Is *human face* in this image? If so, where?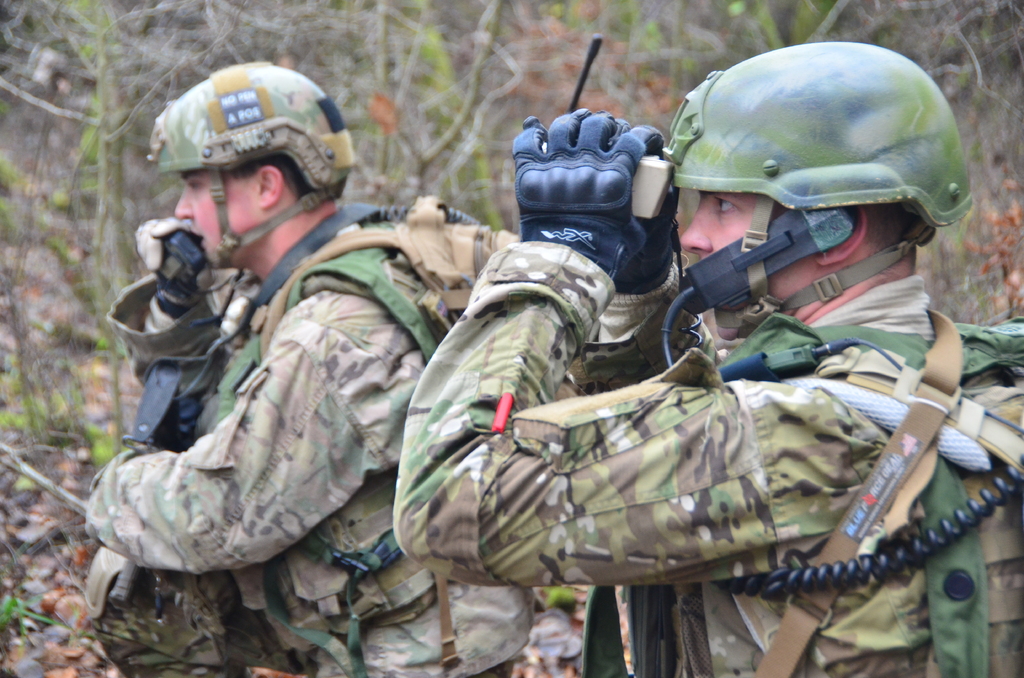
Yes, at box(681, 191, 755, 341).
